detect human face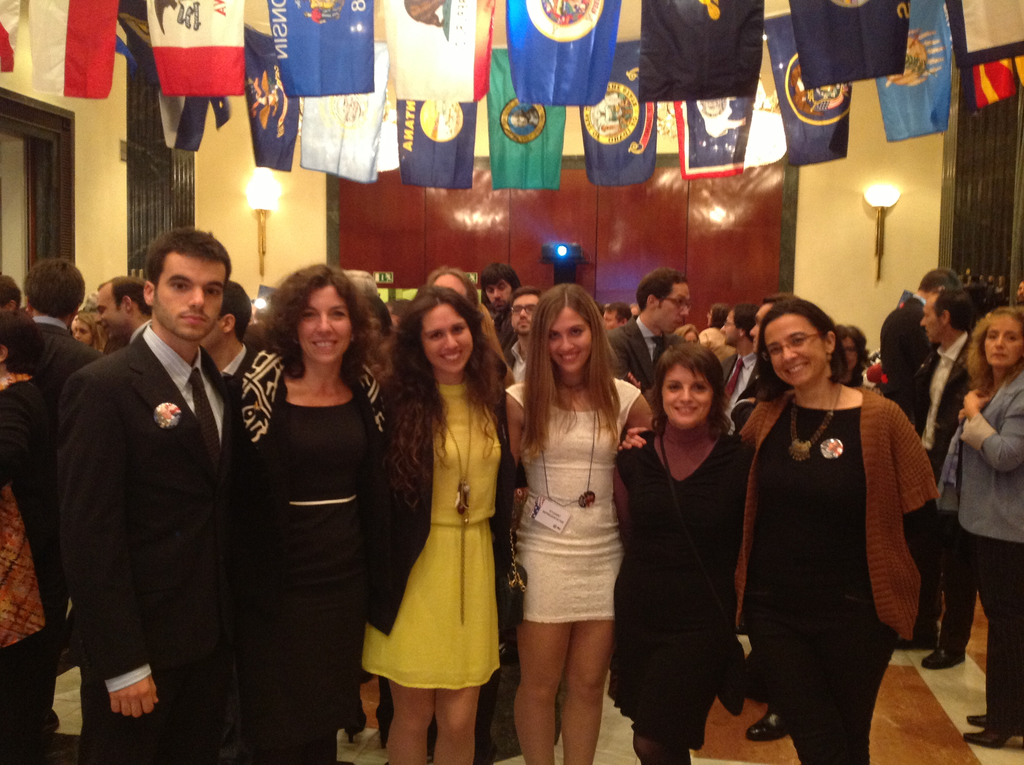
box=[662, 365, 711, 427]
